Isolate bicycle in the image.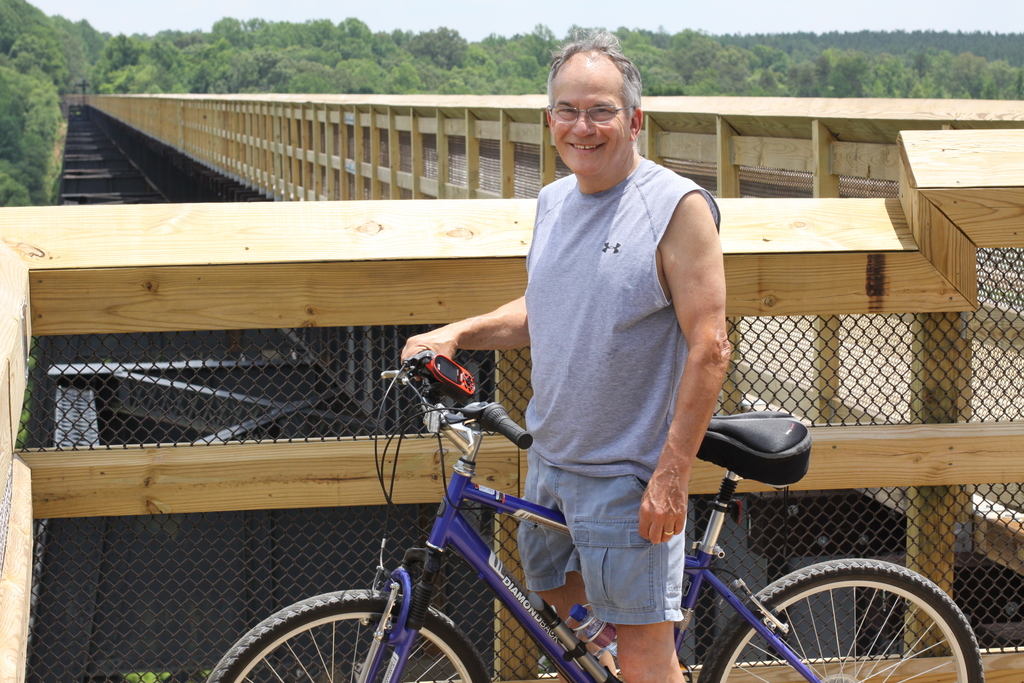
Isolated region: bbox(179, 336, 947, 682).
